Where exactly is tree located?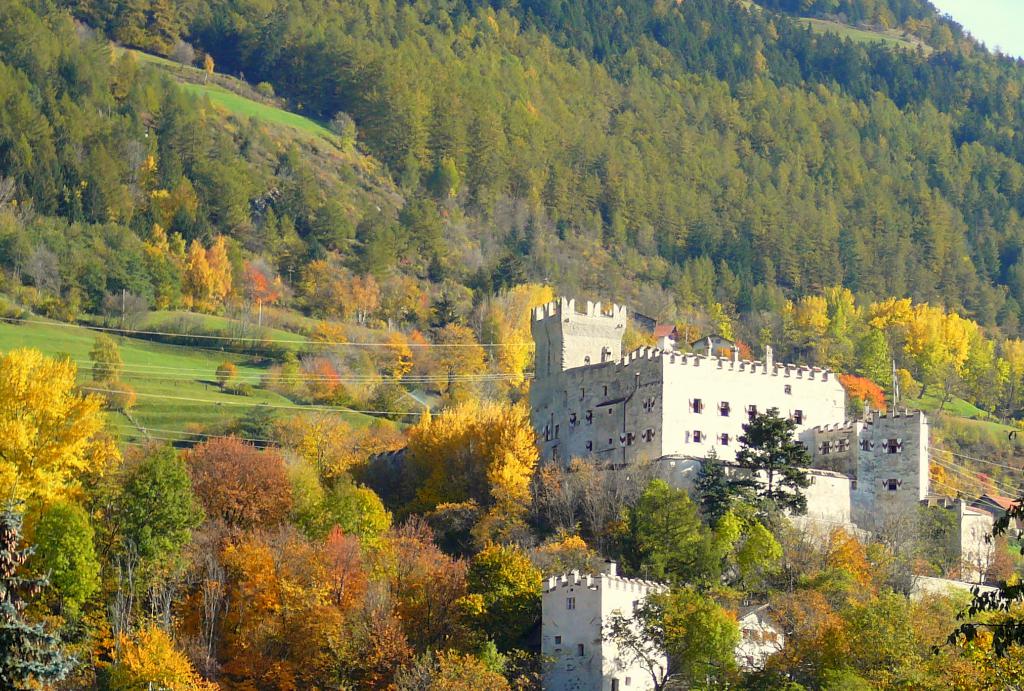
Its bounding box is 371,508,467,635.
